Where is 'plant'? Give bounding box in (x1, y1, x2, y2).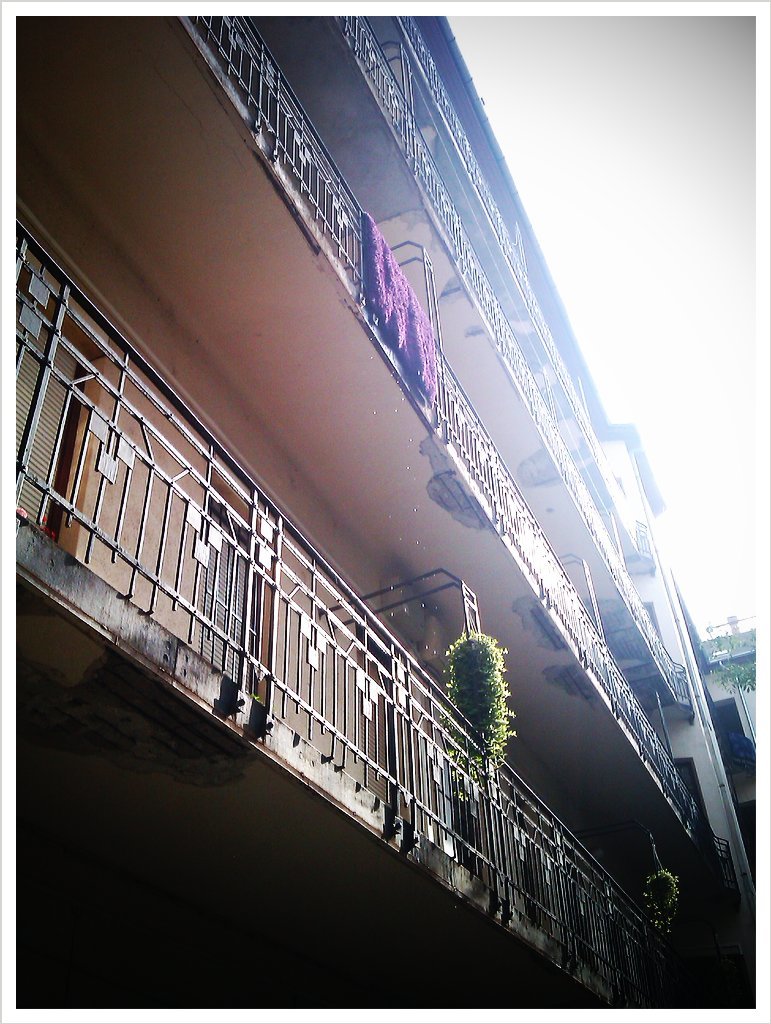
(443, 632, 519, 865).
